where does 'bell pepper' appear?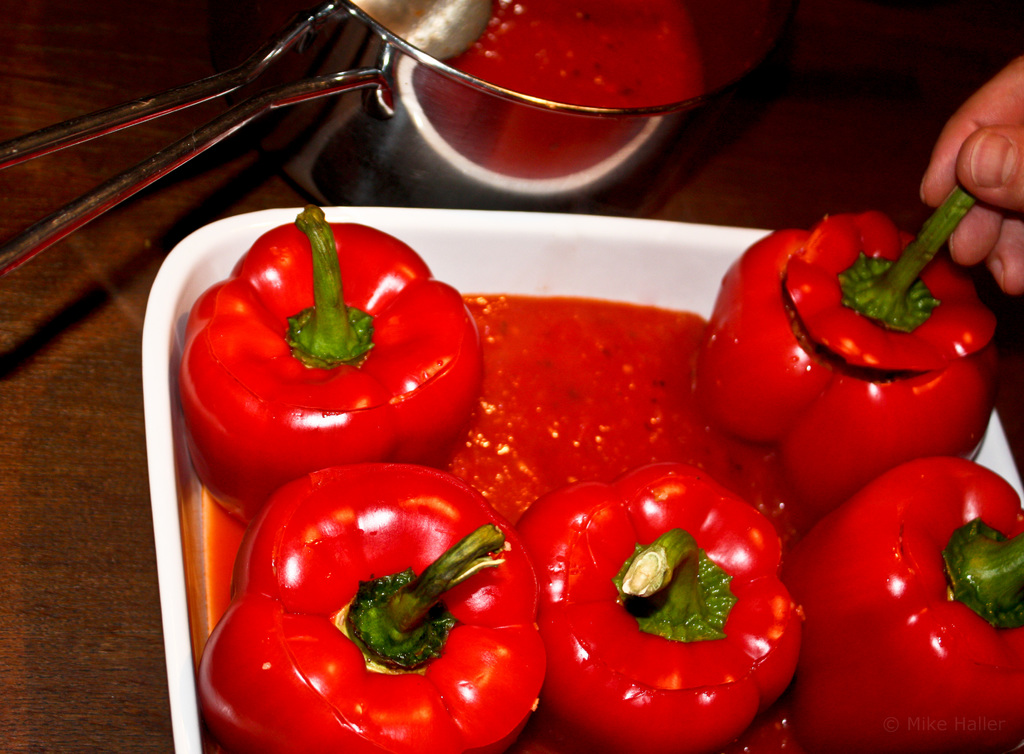
Appears at bbox=[177, 205, 486, 529].
